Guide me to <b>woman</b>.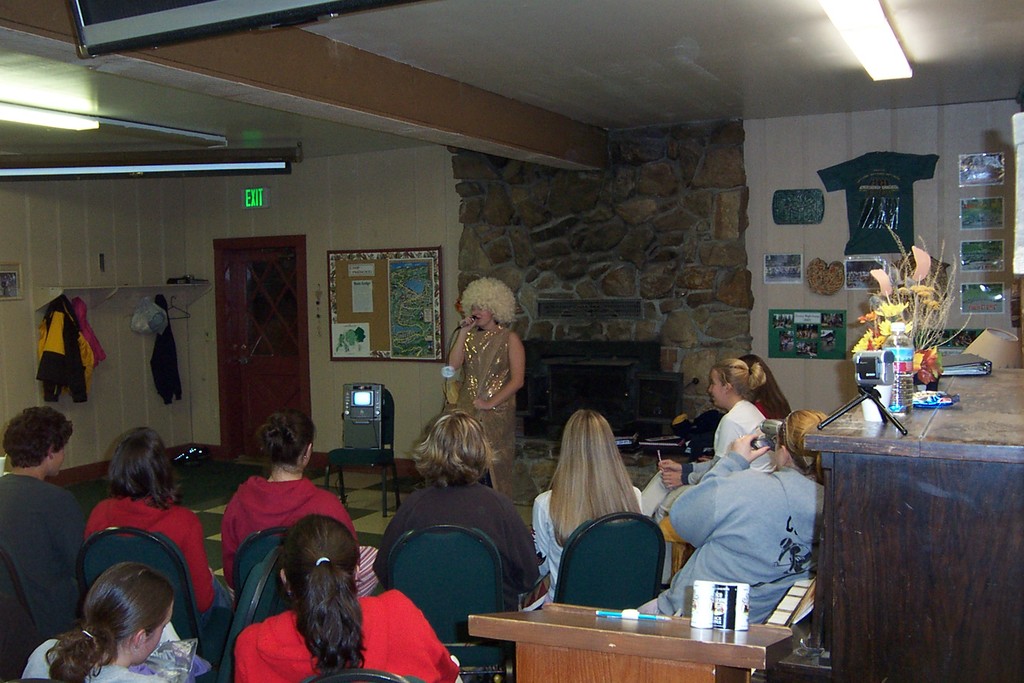
Guidance: left=739, top=353, right=792, bottom=420.
